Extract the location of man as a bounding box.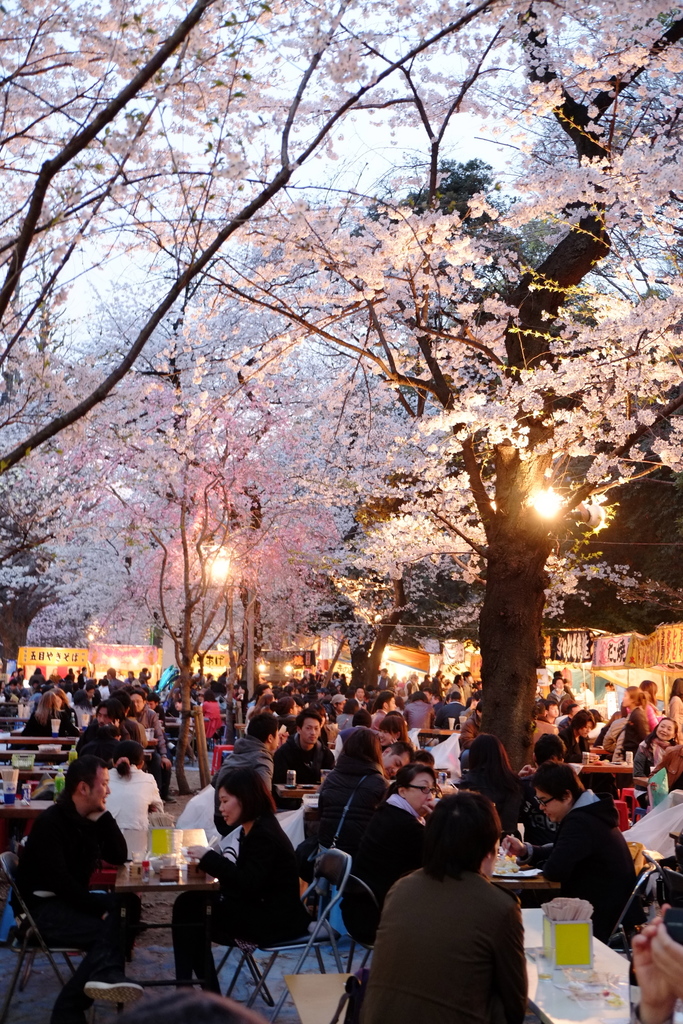
(353,799,556,1017).
